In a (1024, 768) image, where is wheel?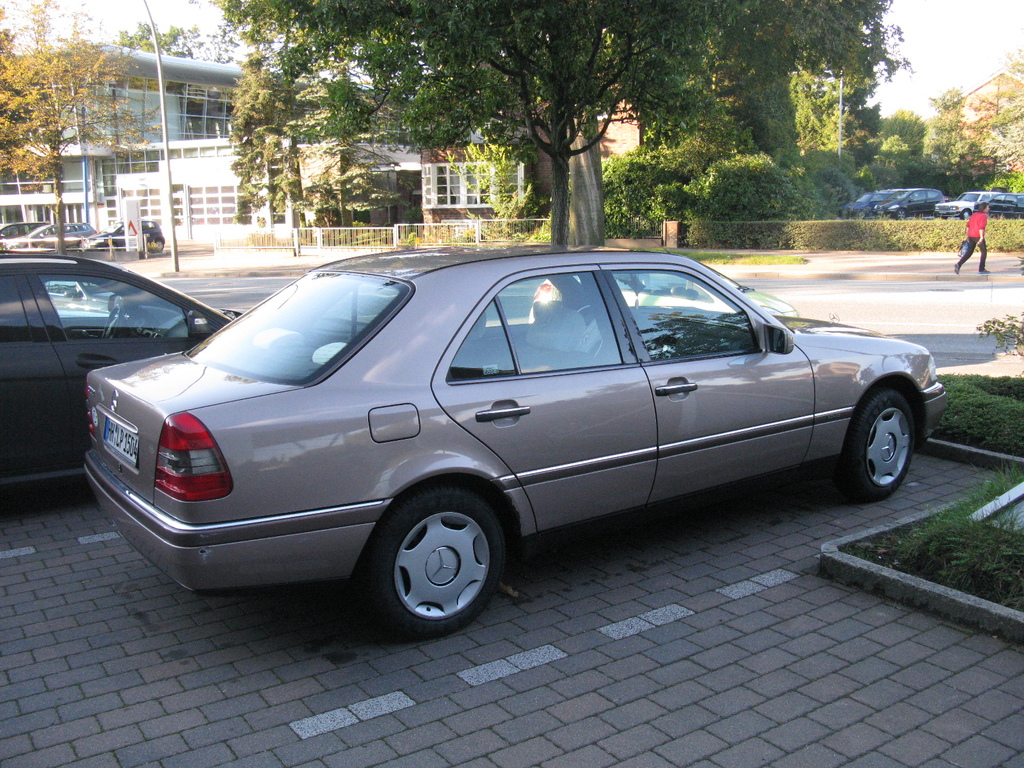
locate(835, 387, 918, 502).
